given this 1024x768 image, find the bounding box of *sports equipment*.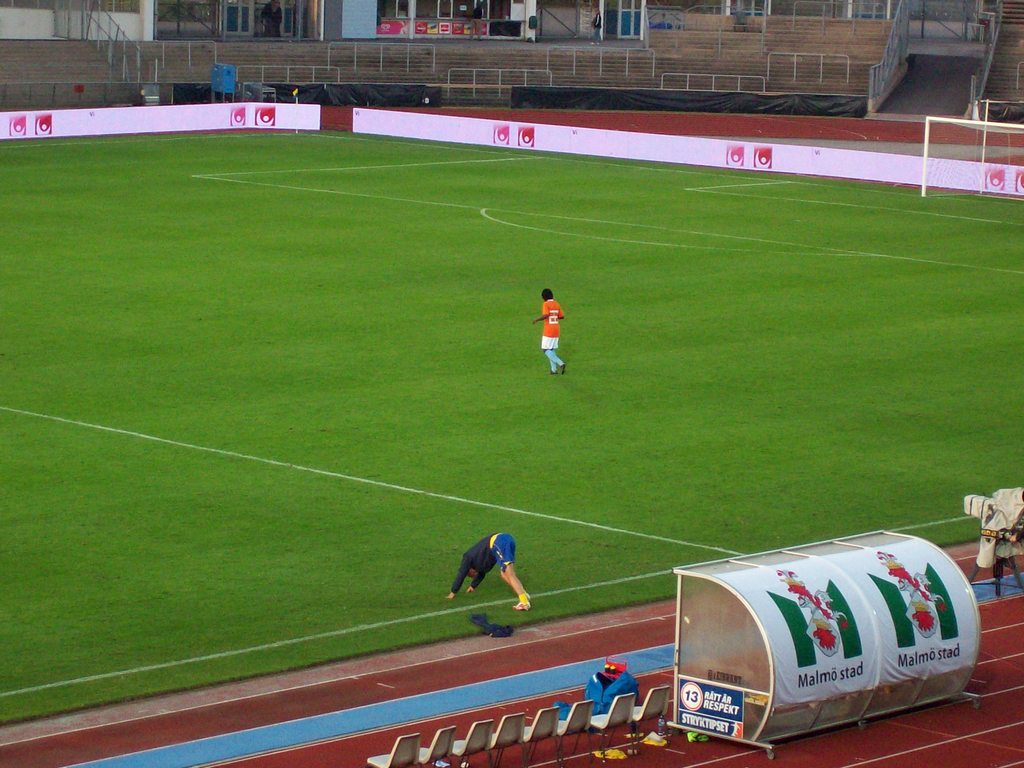
left=514, top=598, right=530, bottom=610.
